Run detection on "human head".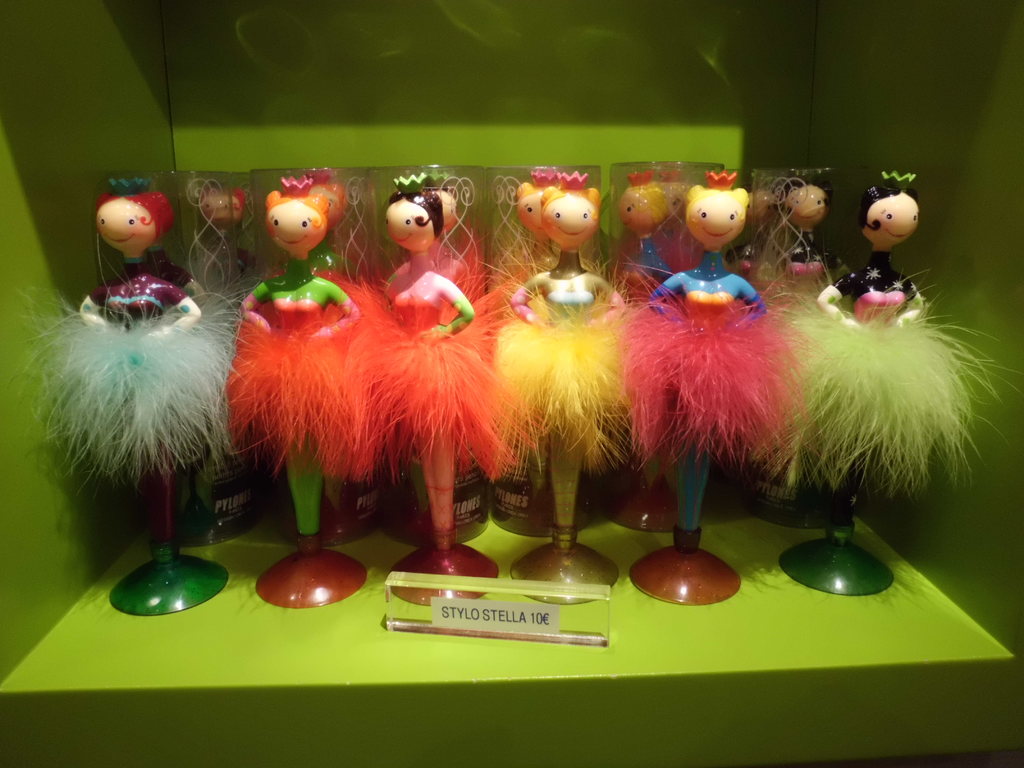
Result: [left=512, top=168, right=557, bottom=240].
